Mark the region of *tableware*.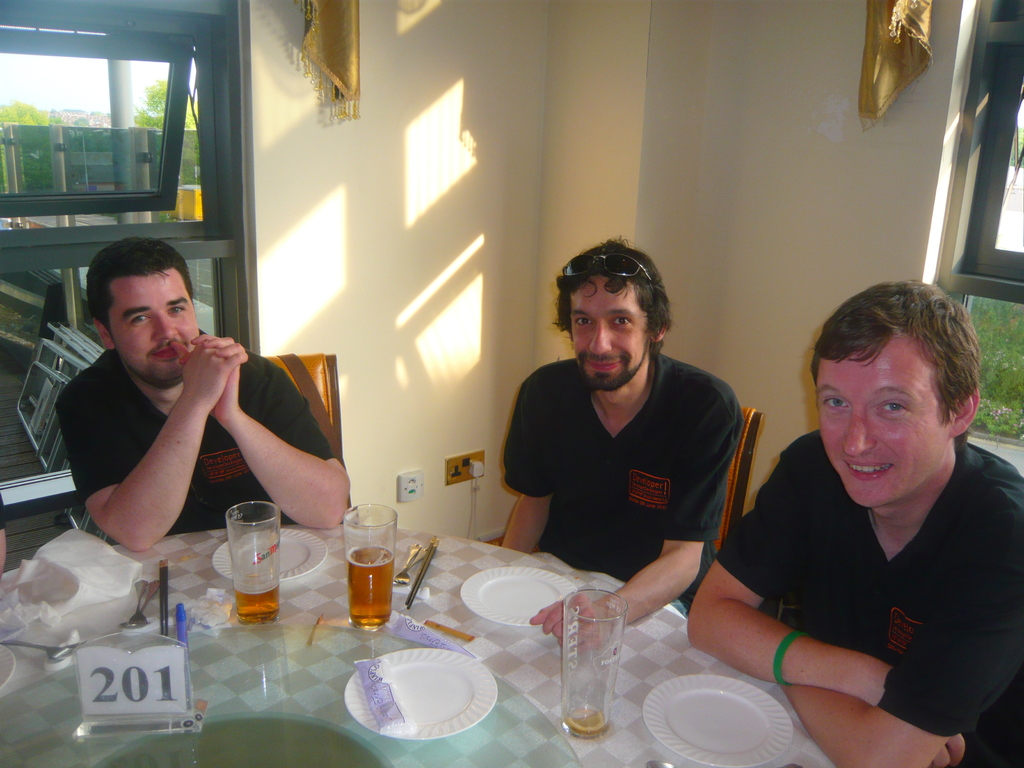
Region: Rect(640, 673, 795, 767).
